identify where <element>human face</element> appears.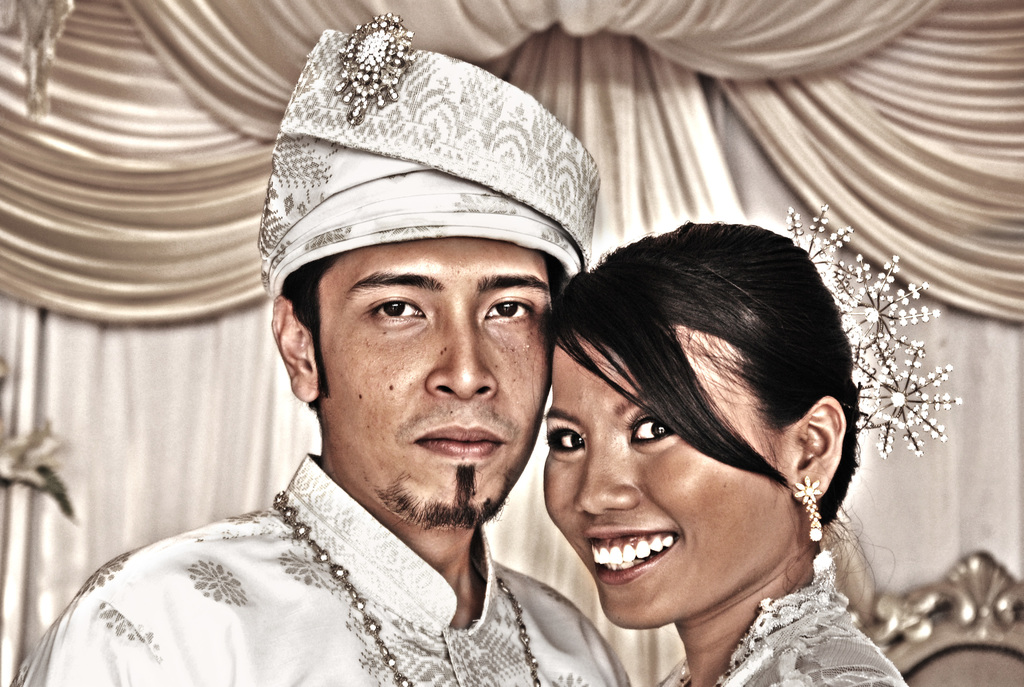
Appears at <box>314,242,556,527</box>.
